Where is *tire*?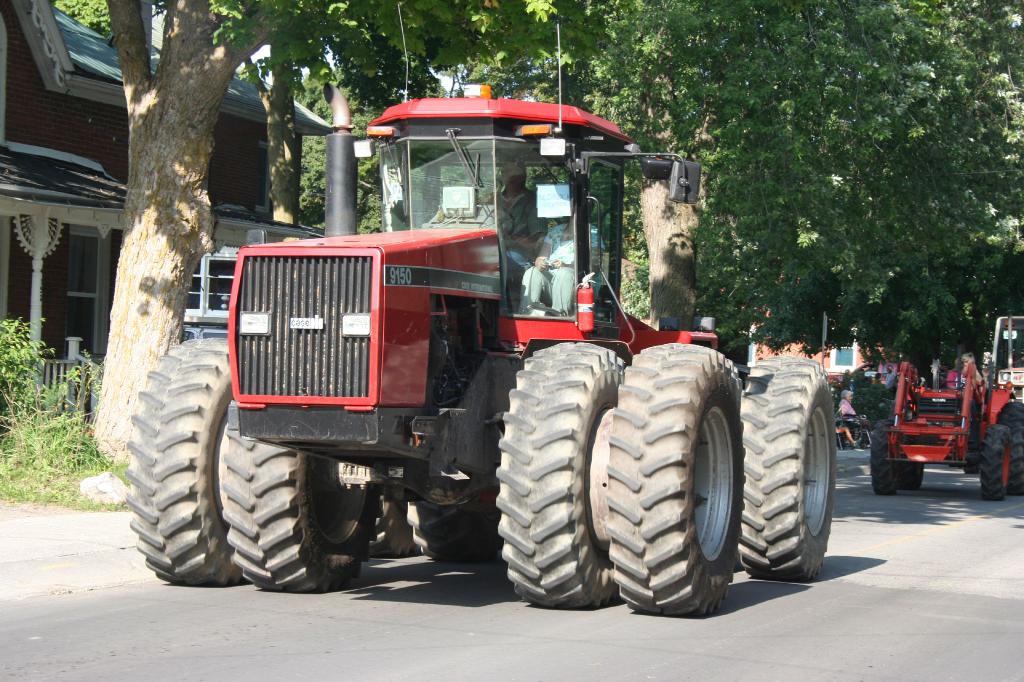
box=[409, 500, 500, 561].
